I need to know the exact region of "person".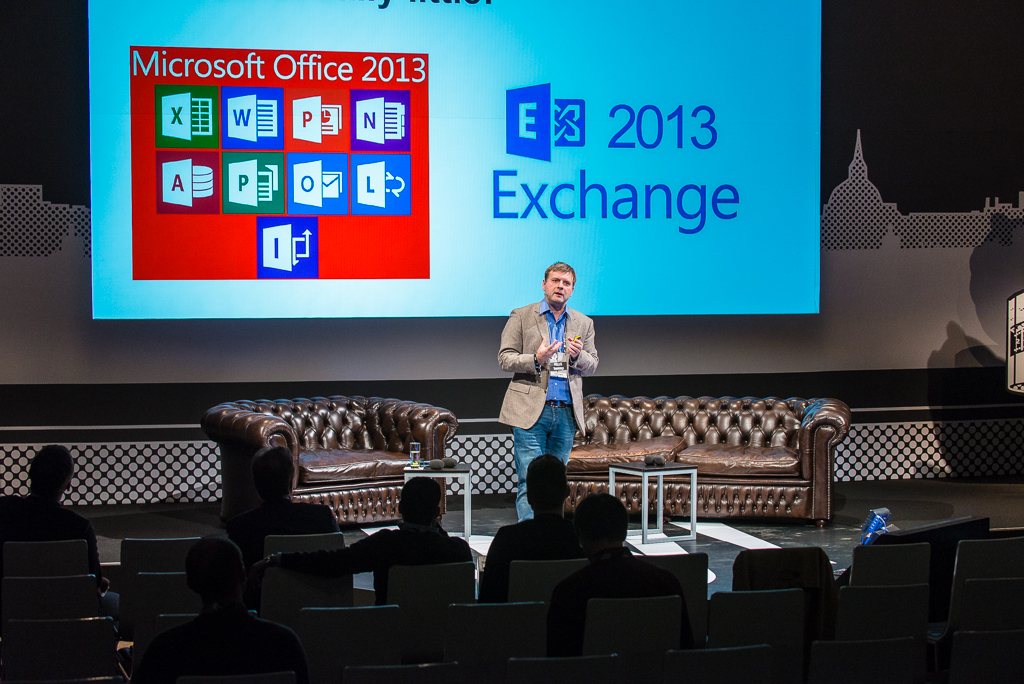
Region: 339, 474, 479, 598.
